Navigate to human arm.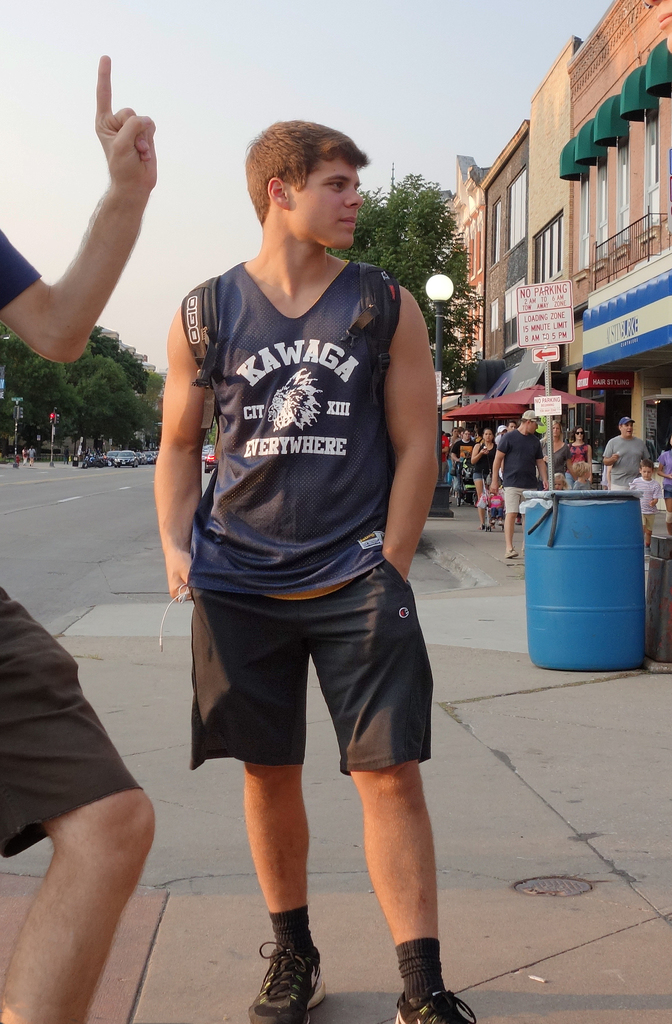
Navigation target: pyautogui.locateOnScreen(440, 435, 451, 454).
